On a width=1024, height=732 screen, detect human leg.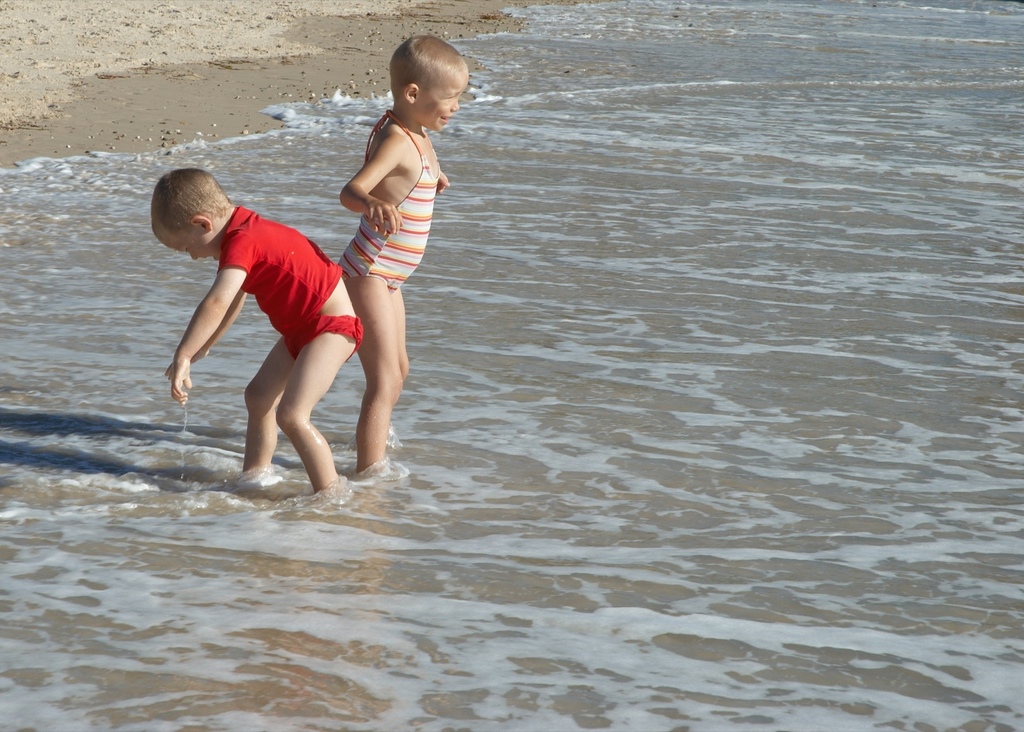
[x1=277, y1=329, x2=355, y2=489].
